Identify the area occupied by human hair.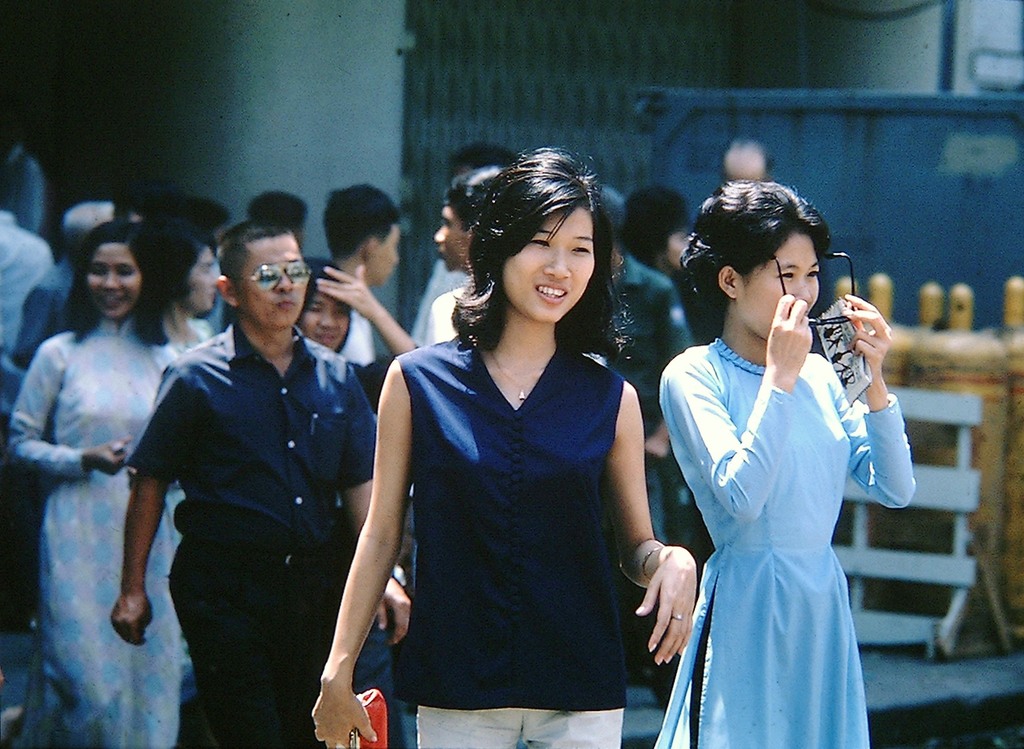
Area: <bbox>472, 148, 606, 381</bbox>.
